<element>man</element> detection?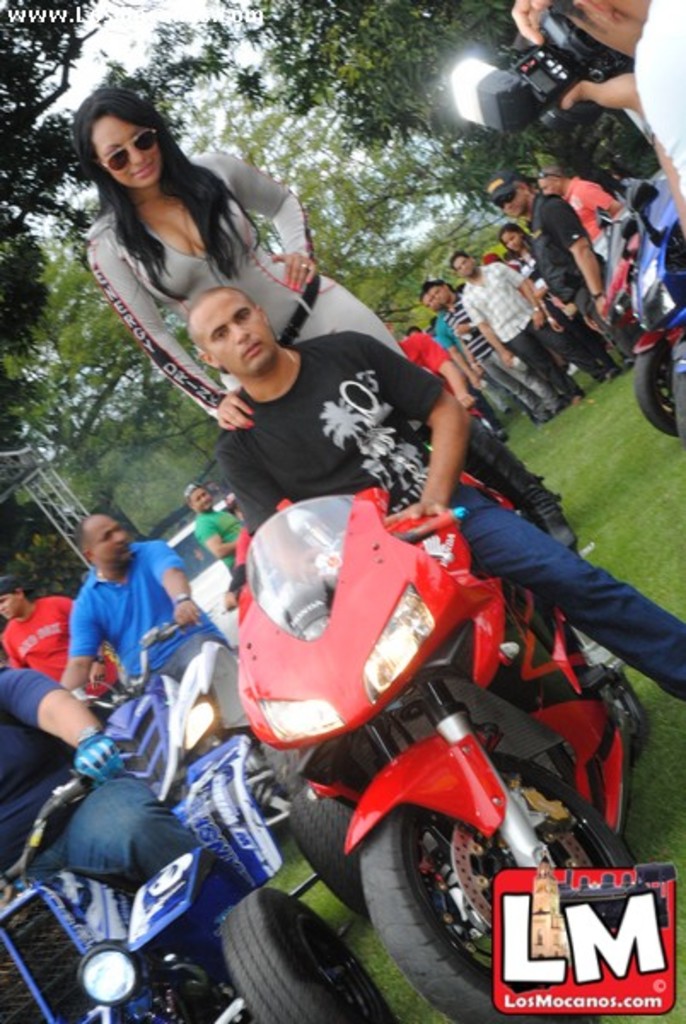
46, 497, 201, 712
